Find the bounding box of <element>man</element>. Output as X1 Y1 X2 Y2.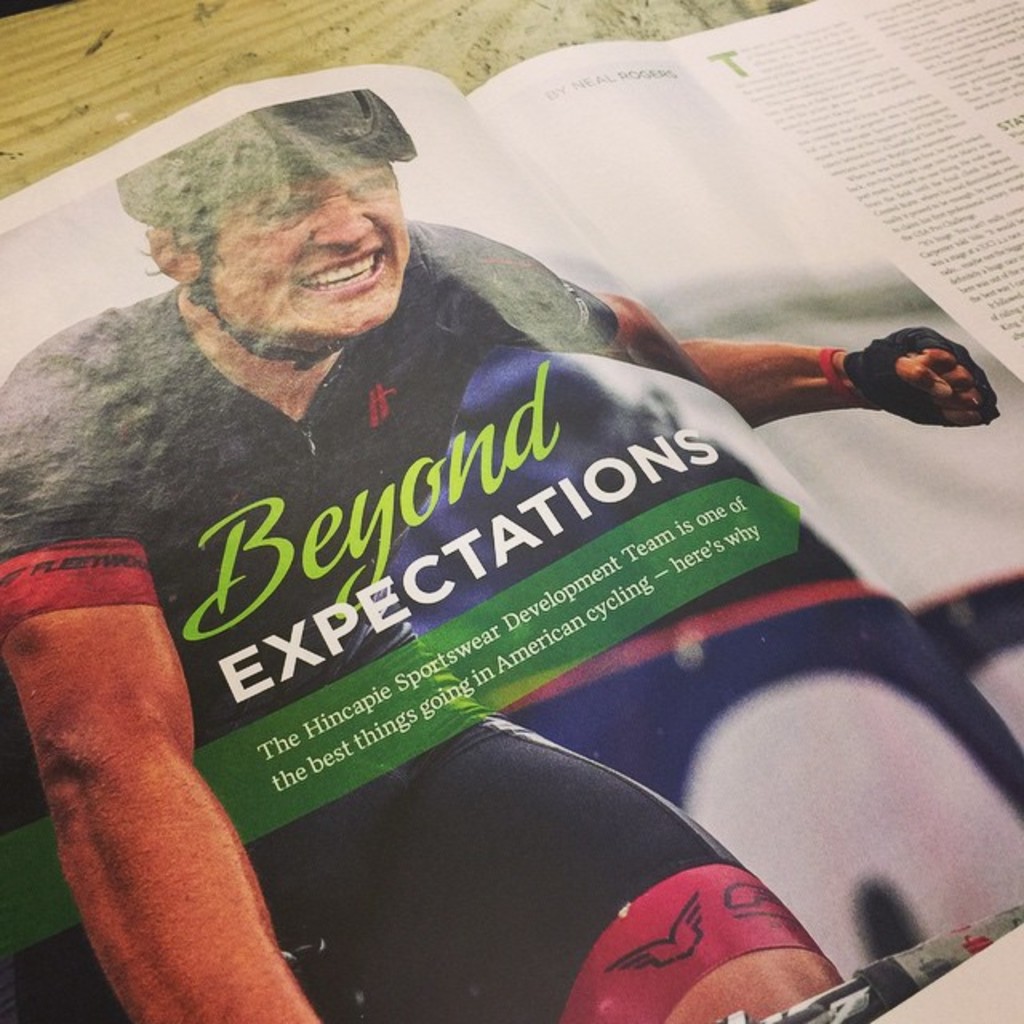
10 59 952 976.
